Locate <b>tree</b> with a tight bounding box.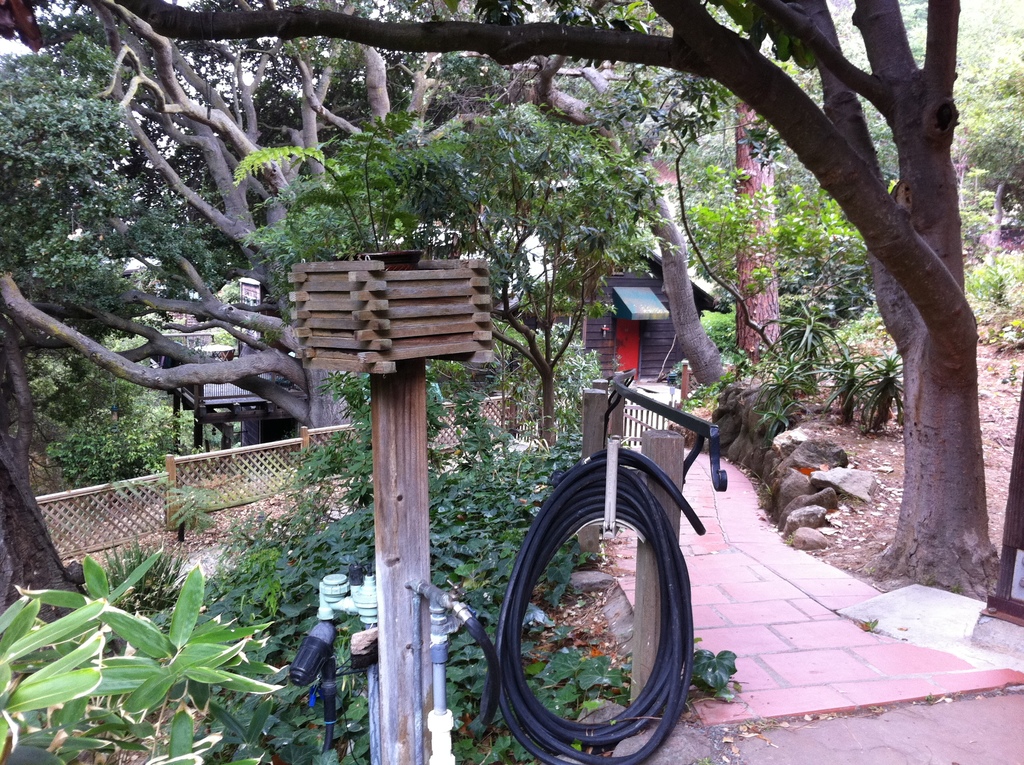
box=[494, 0, 803, 394].
